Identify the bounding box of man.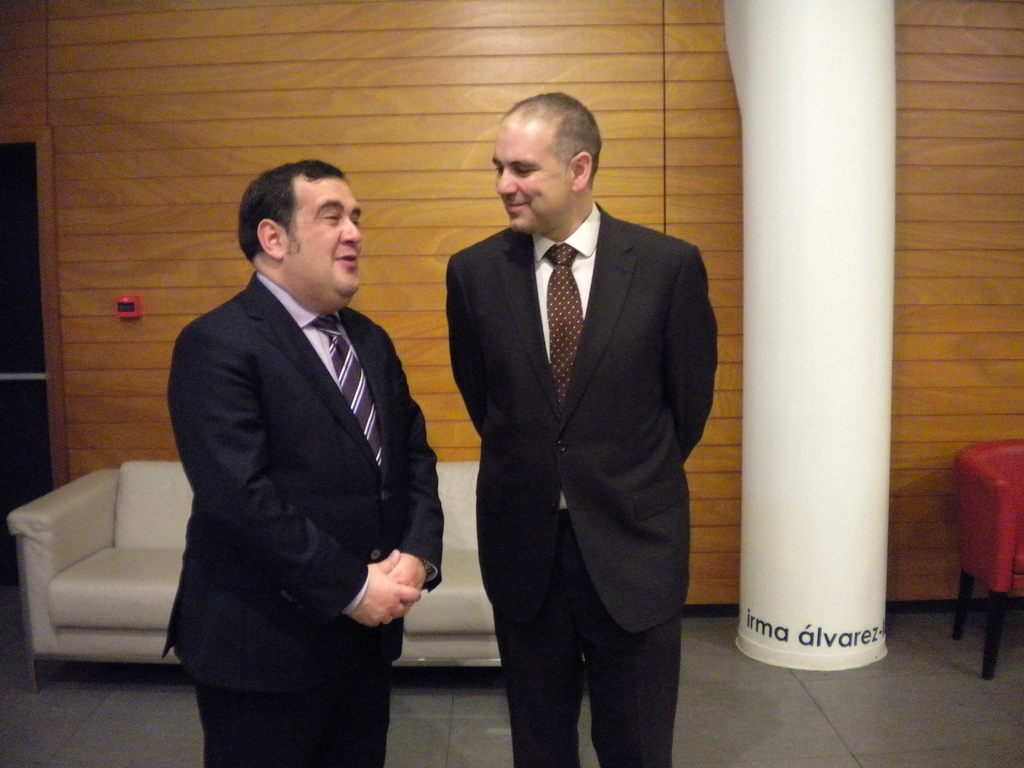
crop(445, 93, 720, 767).
